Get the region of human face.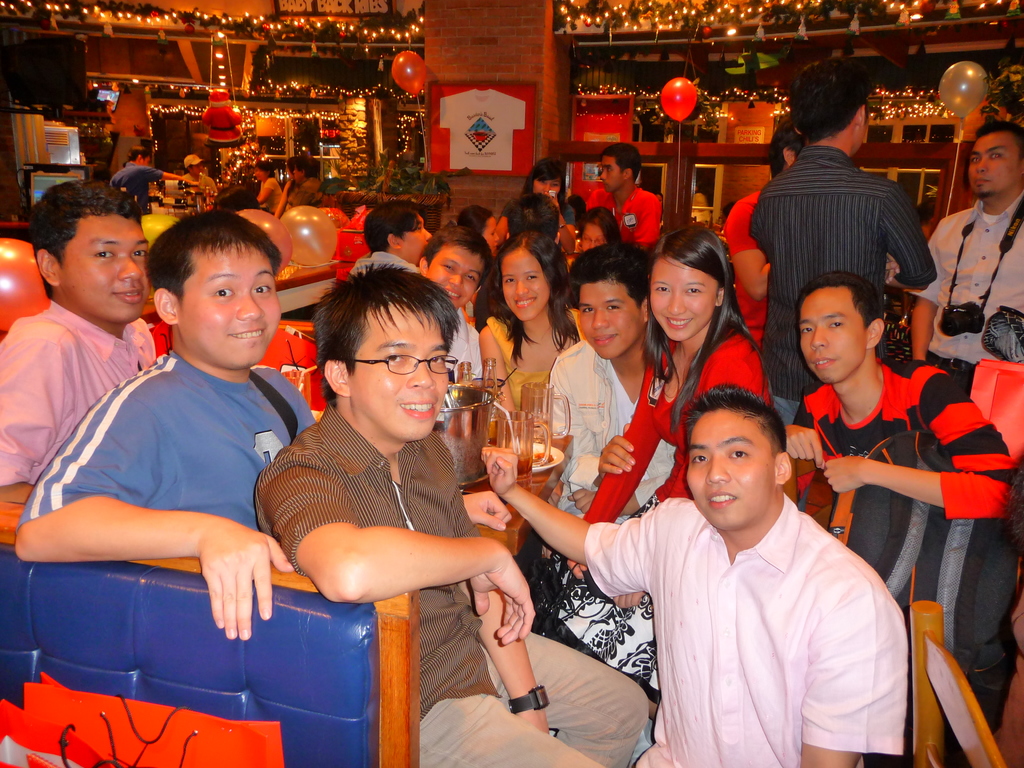
[349, 300, 449, 441].
